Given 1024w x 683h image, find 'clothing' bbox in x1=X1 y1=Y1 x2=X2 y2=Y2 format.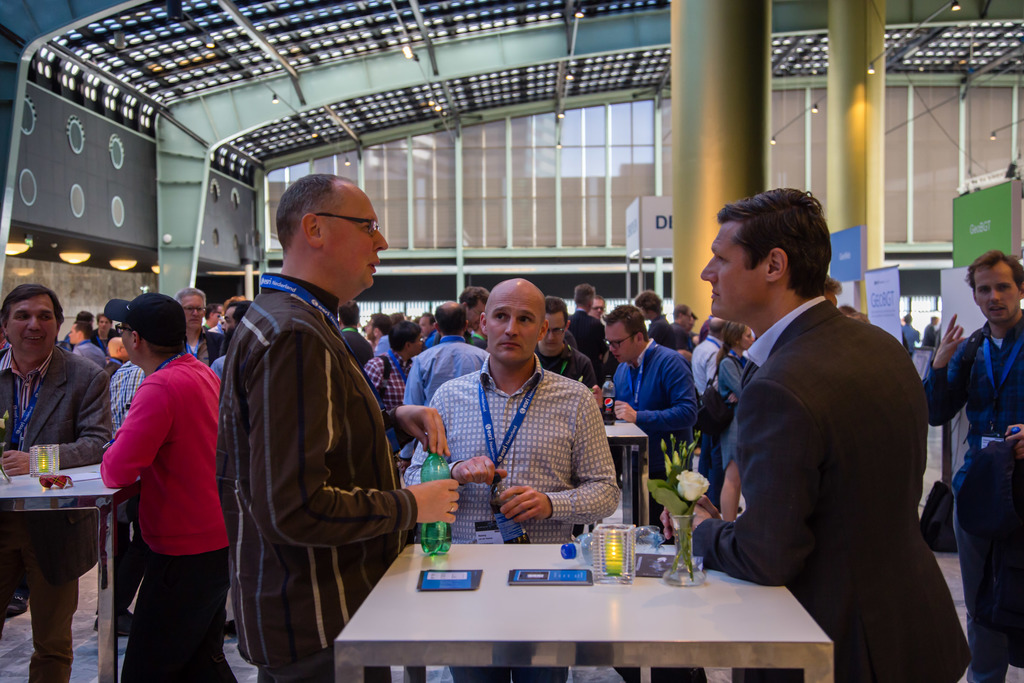
x1=696 y1=299 x2=974 y2=682.
